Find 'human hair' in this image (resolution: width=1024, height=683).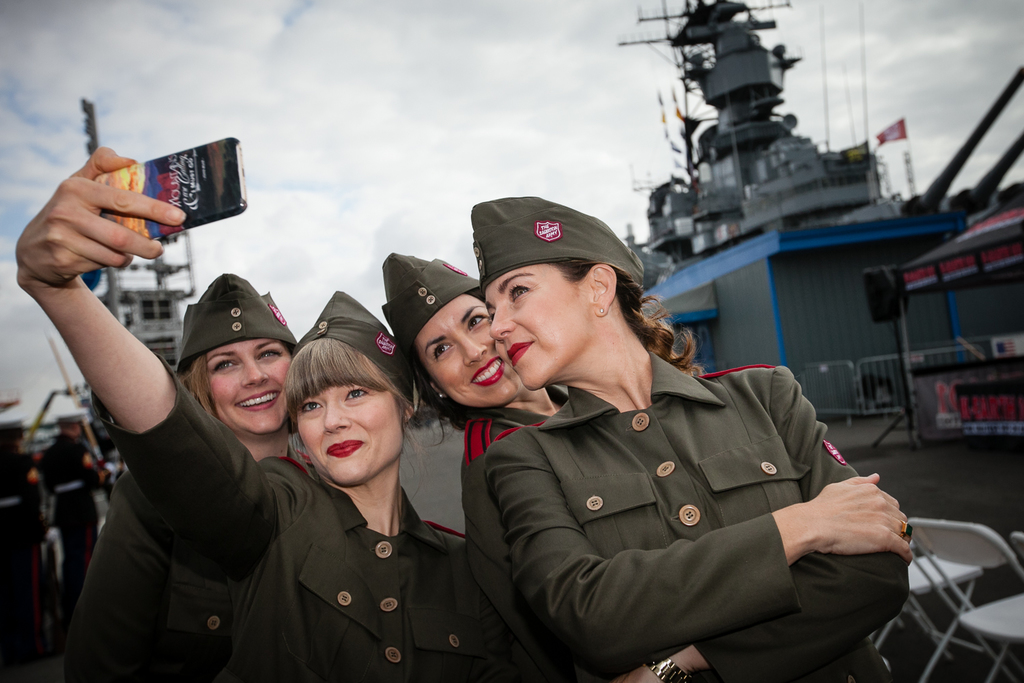
box=[545, 249, 707, 378].
